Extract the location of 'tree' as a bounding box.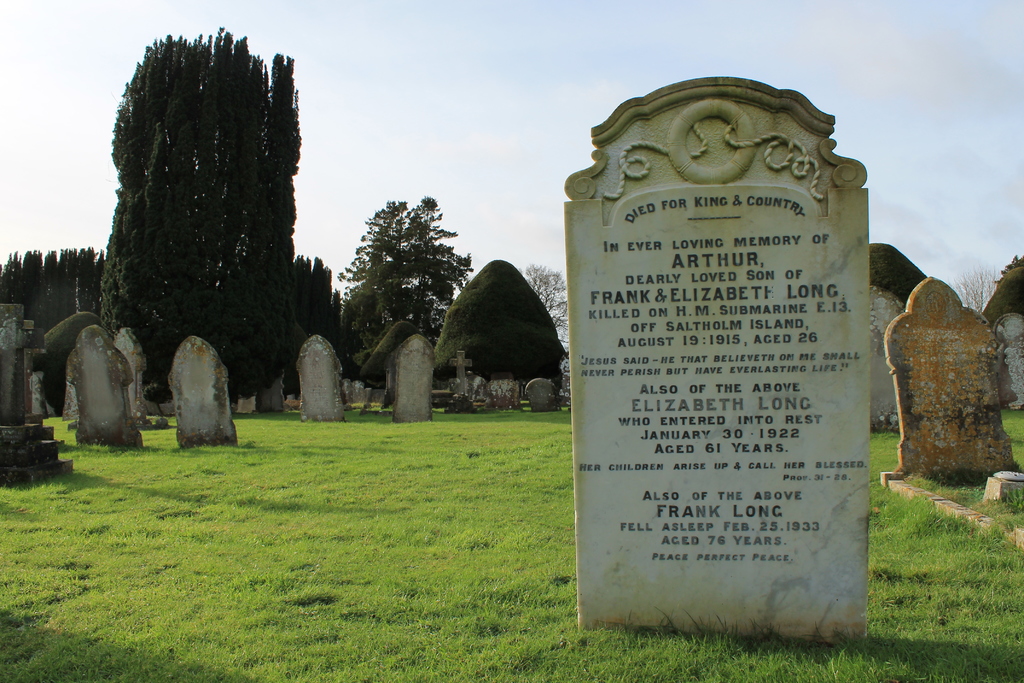
l=101, t=15, r=300, b=403.
